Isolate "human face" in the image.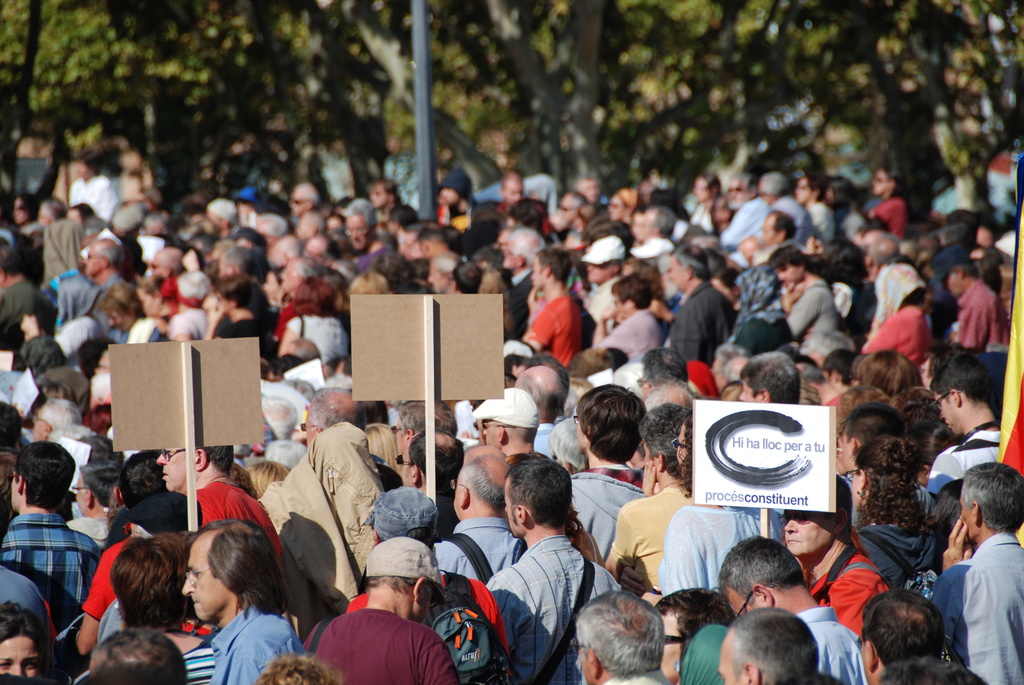
Isolated region: {"left": 326, "top": 218, "right": 348, "bottom": 239}.
